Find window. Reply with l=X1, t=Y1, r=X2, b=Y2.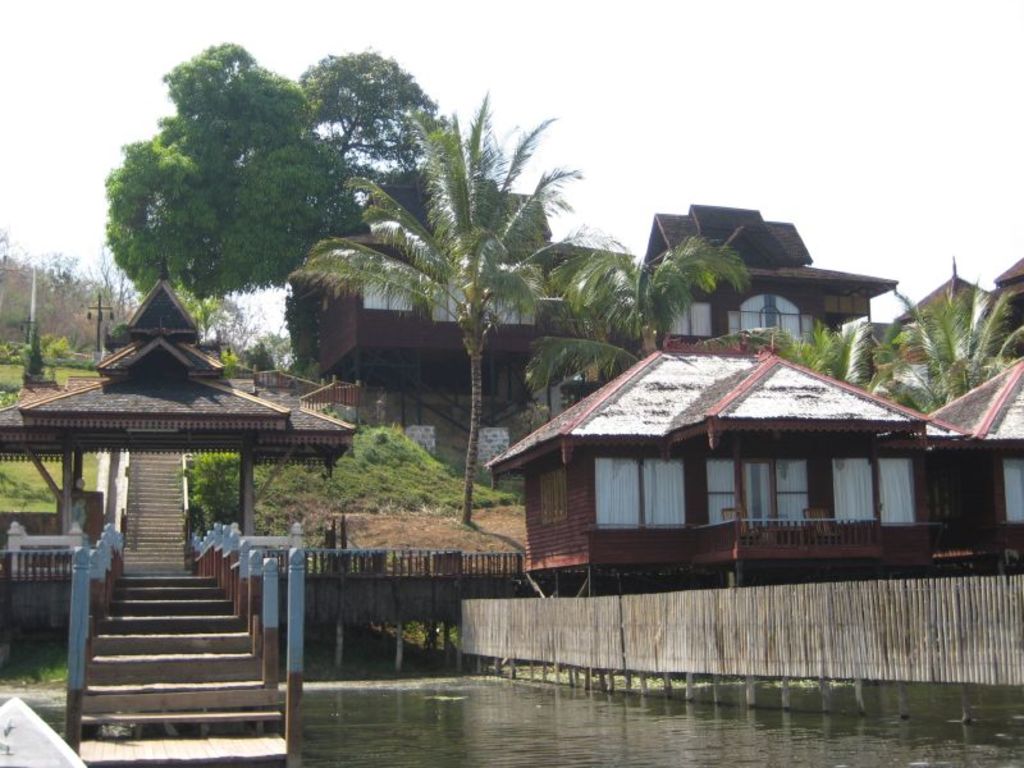
l=671, t=305, r=712, b=335.
